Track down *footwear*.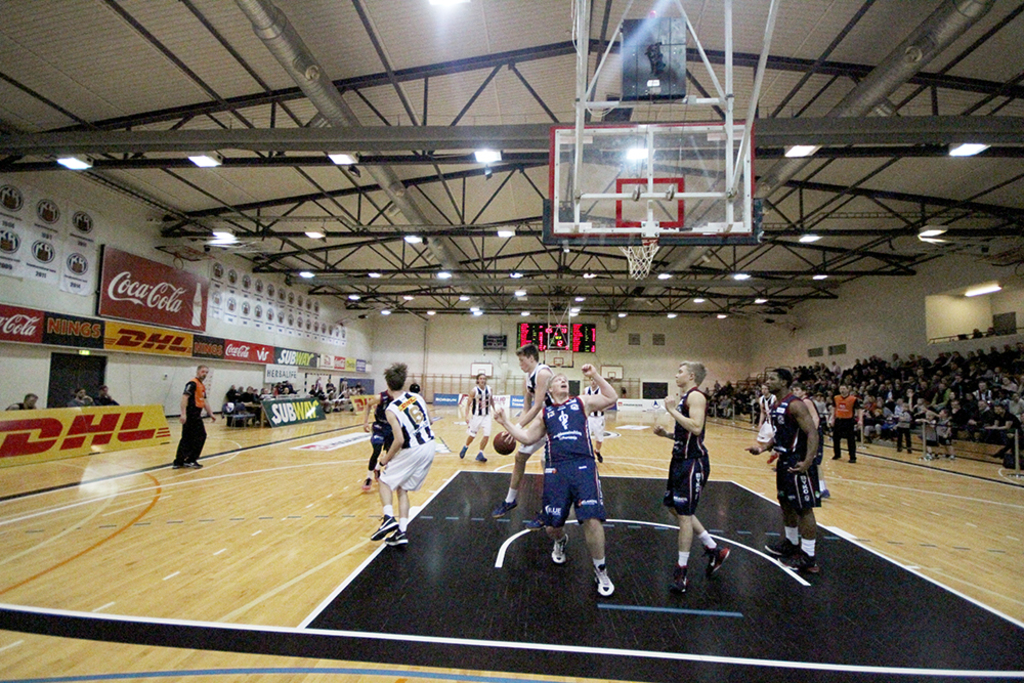
Tracked to <bbox>778, 548, 815, 570</bbox>.
